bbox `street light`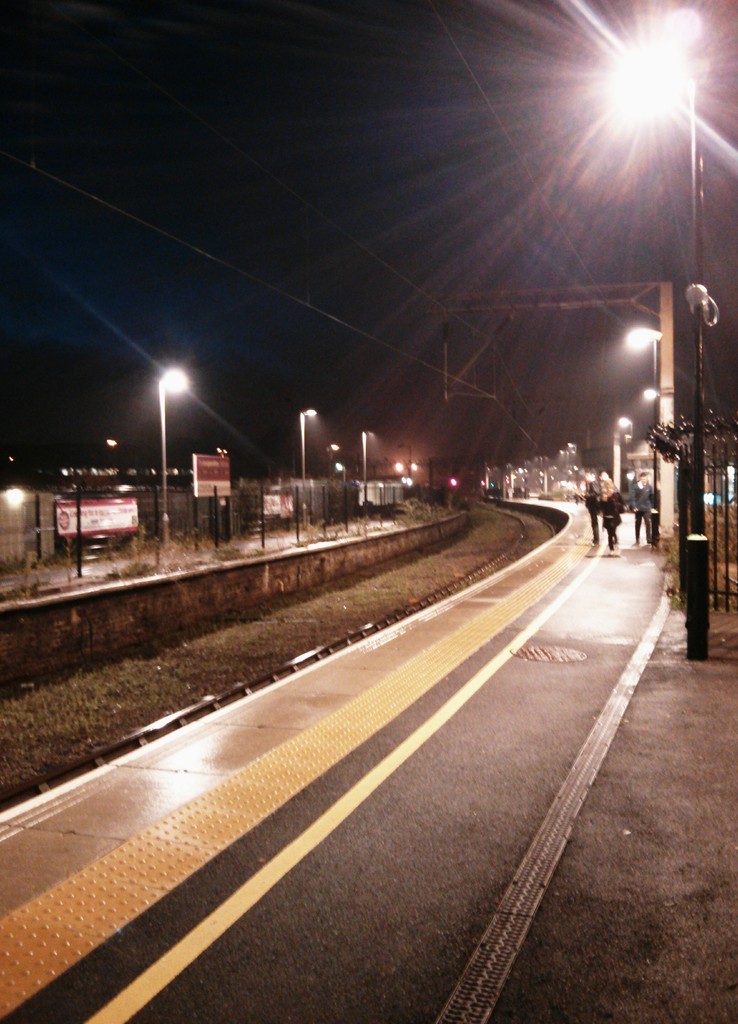
bbox=[316, 461, 350, 520]
